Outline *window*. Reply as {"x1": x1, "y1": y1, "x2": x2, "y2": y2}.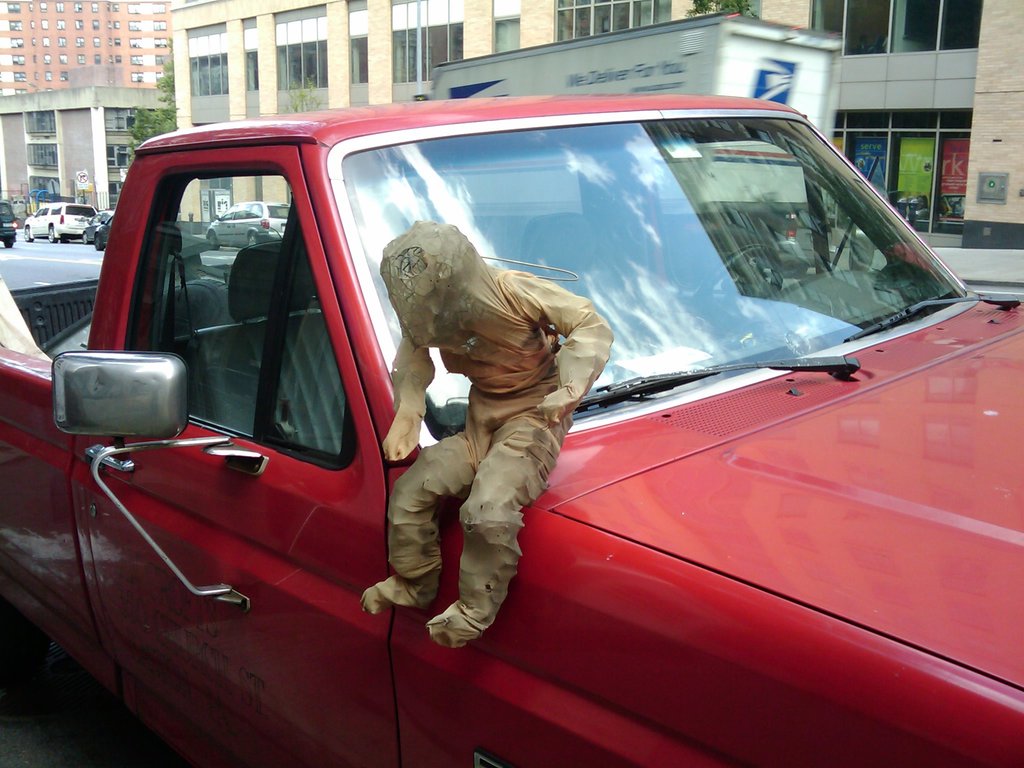
{"x1": 0, "y1": 0, "x2": 168, "y2": 95}.
